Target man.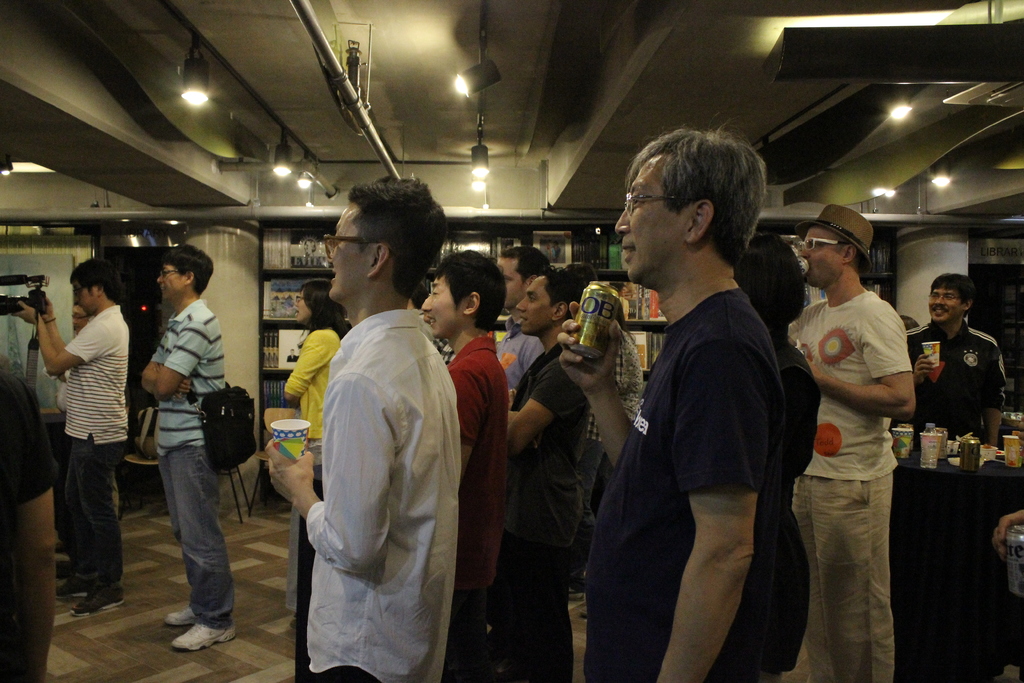
Target region: <box>904,270,1009,444</box>.
